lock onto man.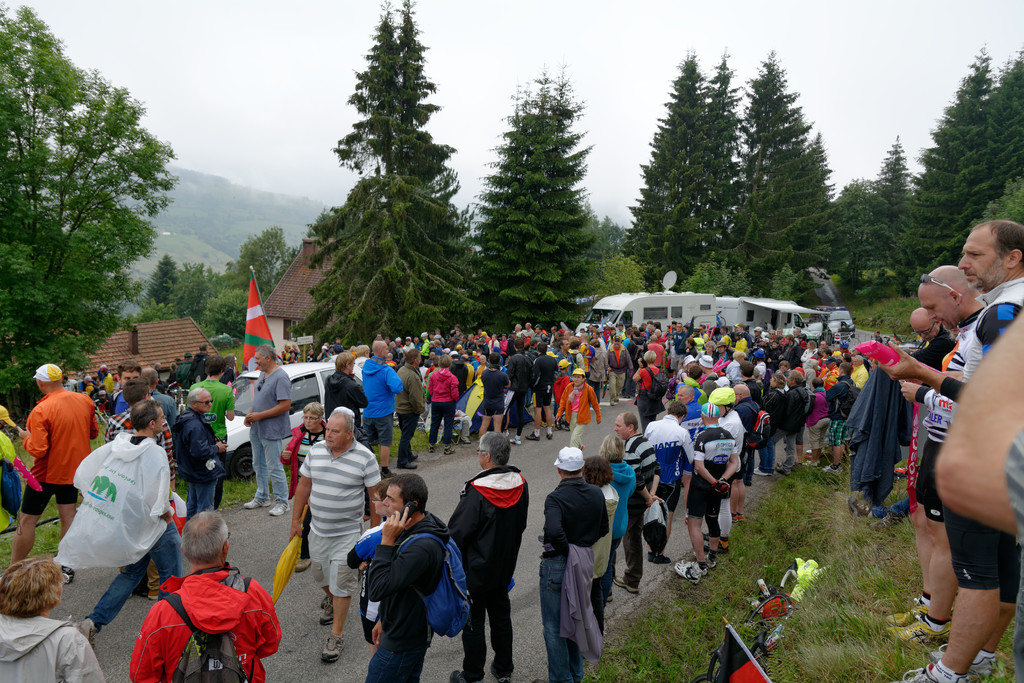
Locked: box(714, 343, 733, 365).
